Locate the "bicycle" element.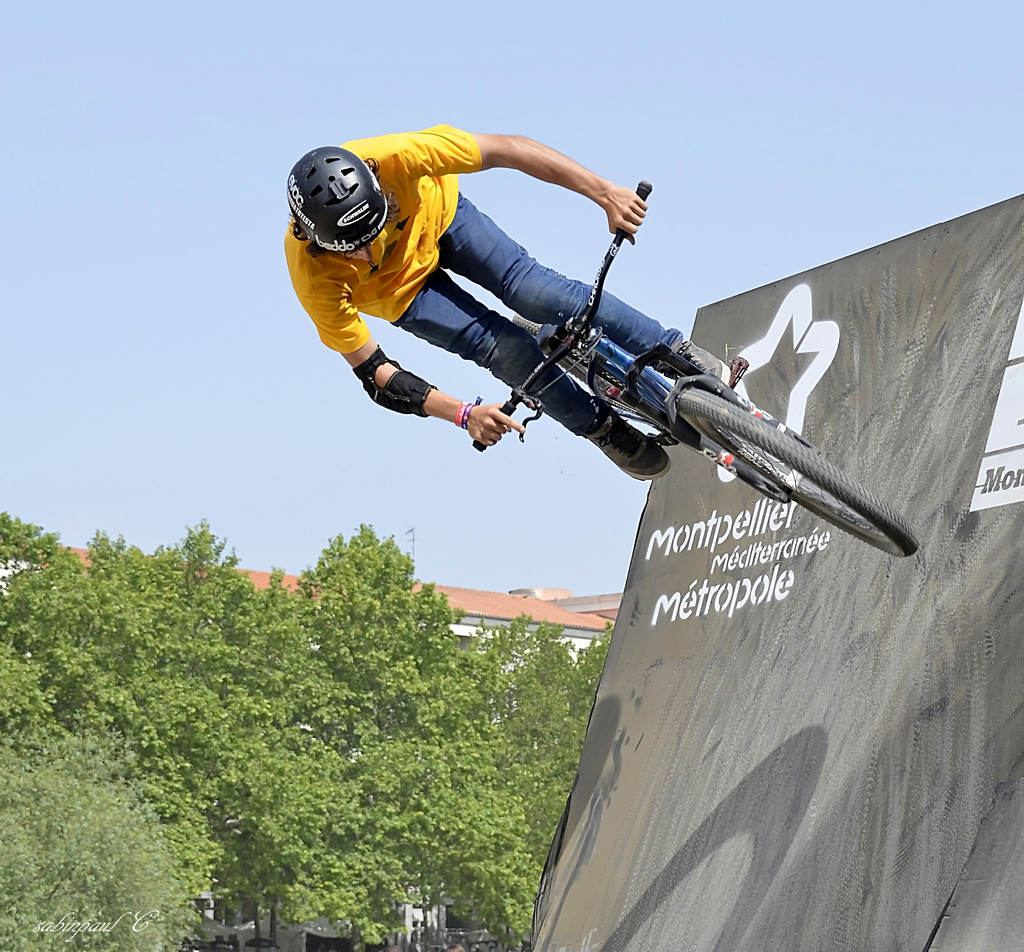
Element bbox: x1=483, y1=182, x2=918, y2=555.
